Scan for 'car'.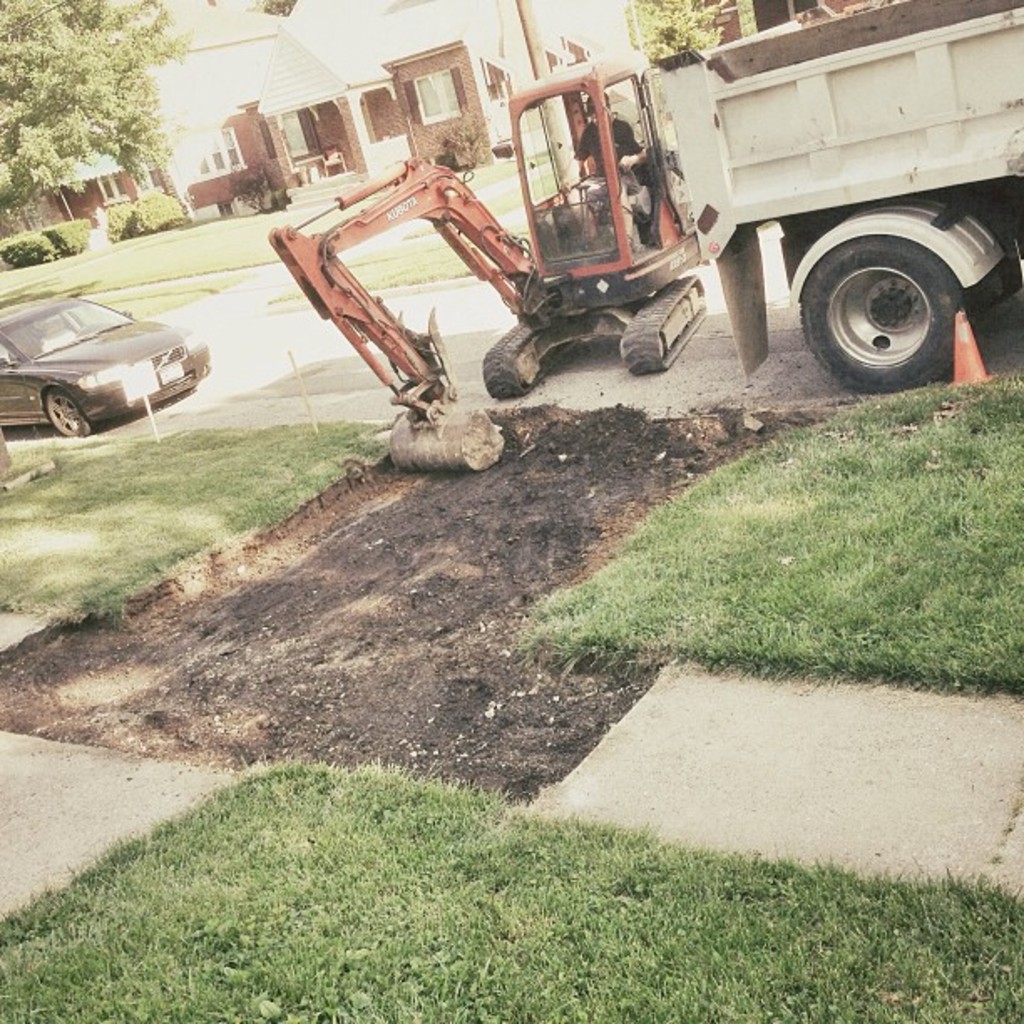
Scan result: (x1=0, y1=301, x2=211, y2=440).
